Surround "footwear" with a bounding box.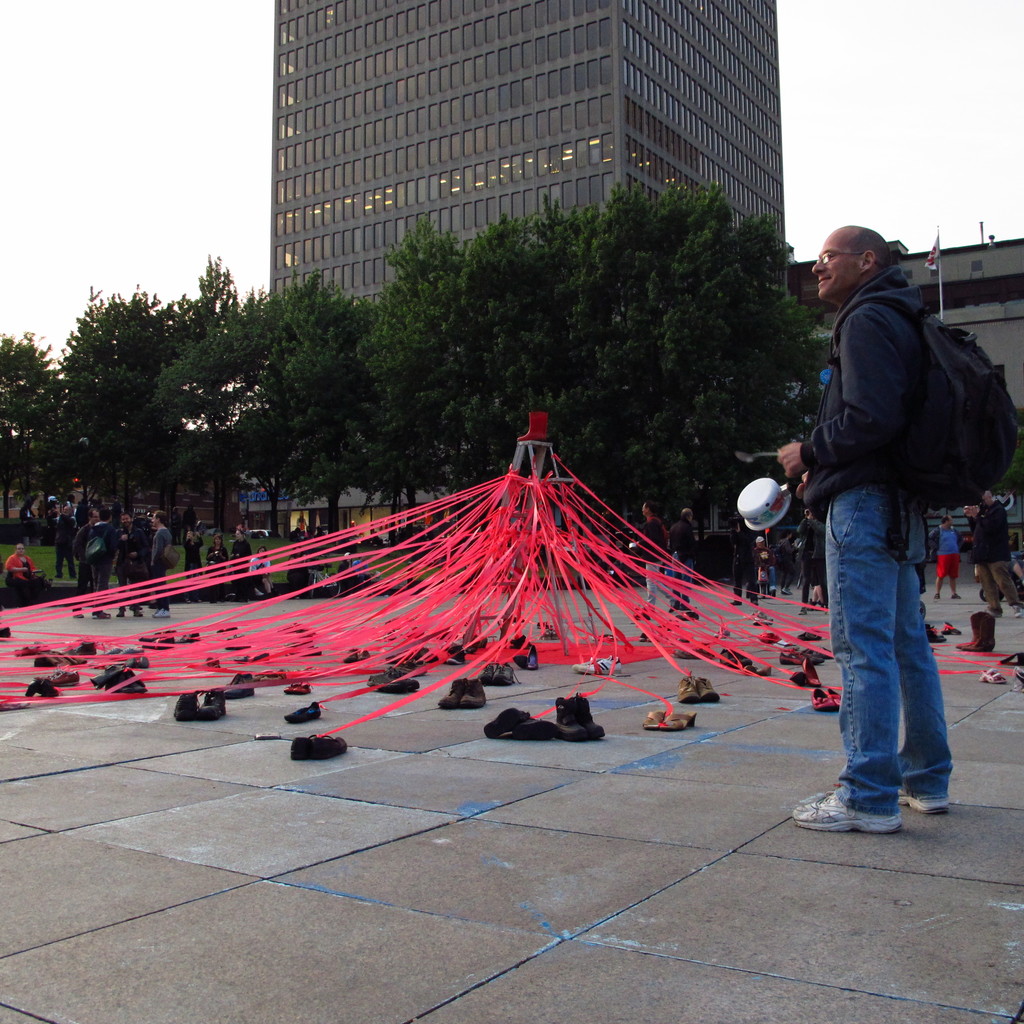
(x1=790, y1=671, x2=803, y2=698).
